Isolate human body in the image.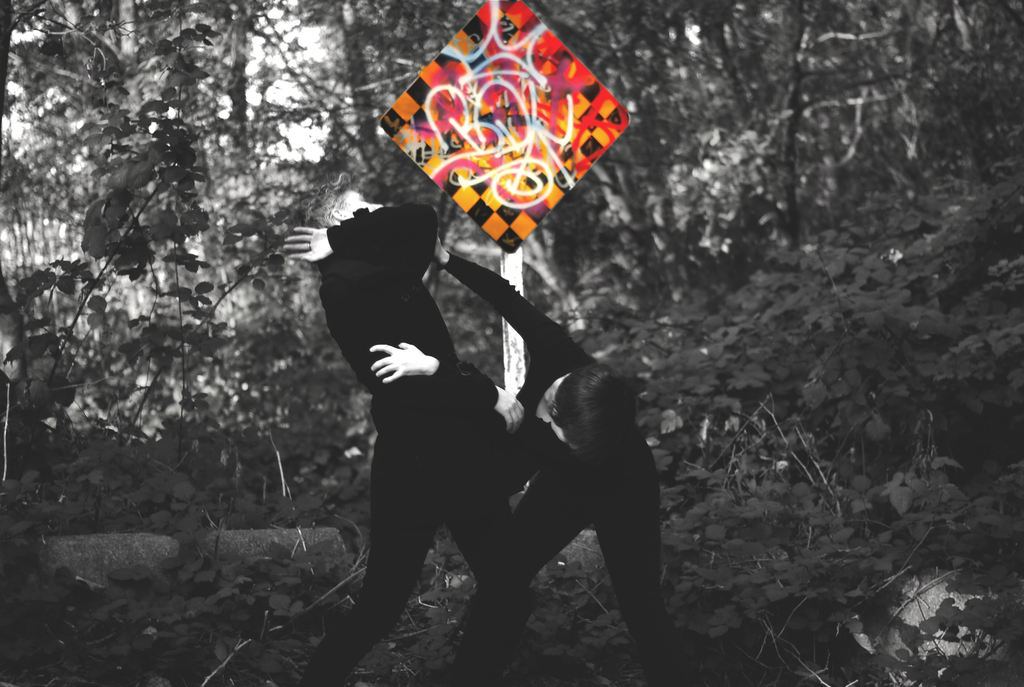
Isolated region: [left=369, top=236, right=687, bottom=686].
